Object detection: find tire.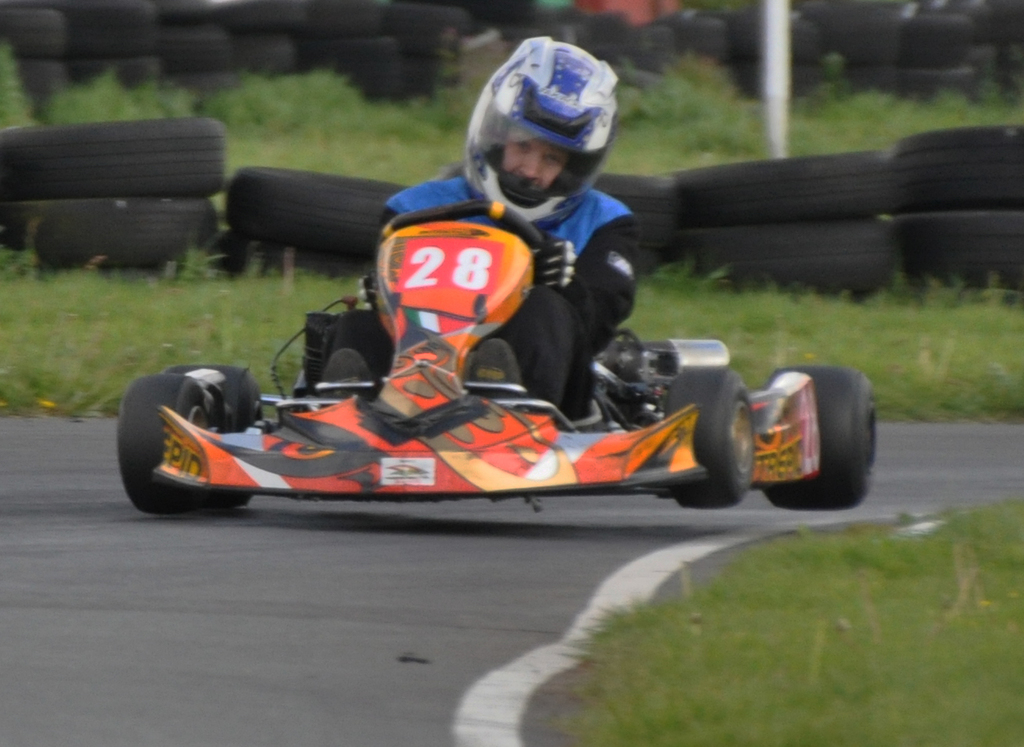
158,355,261,523.
